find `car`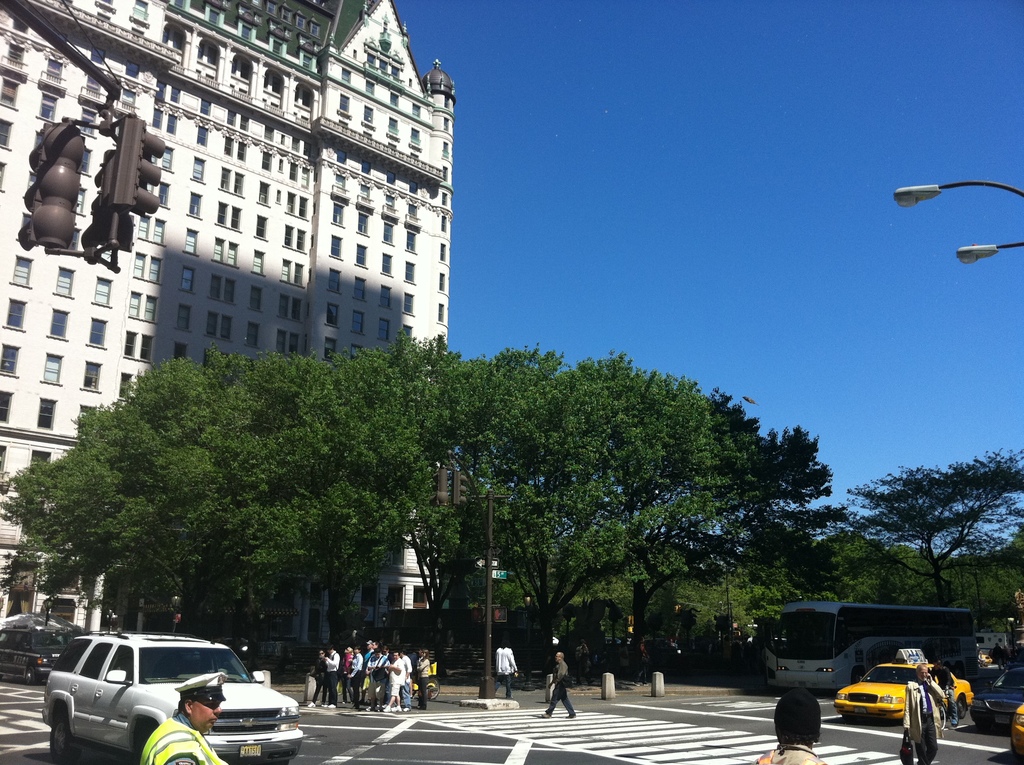
detection(29, 638, 286, 754)
